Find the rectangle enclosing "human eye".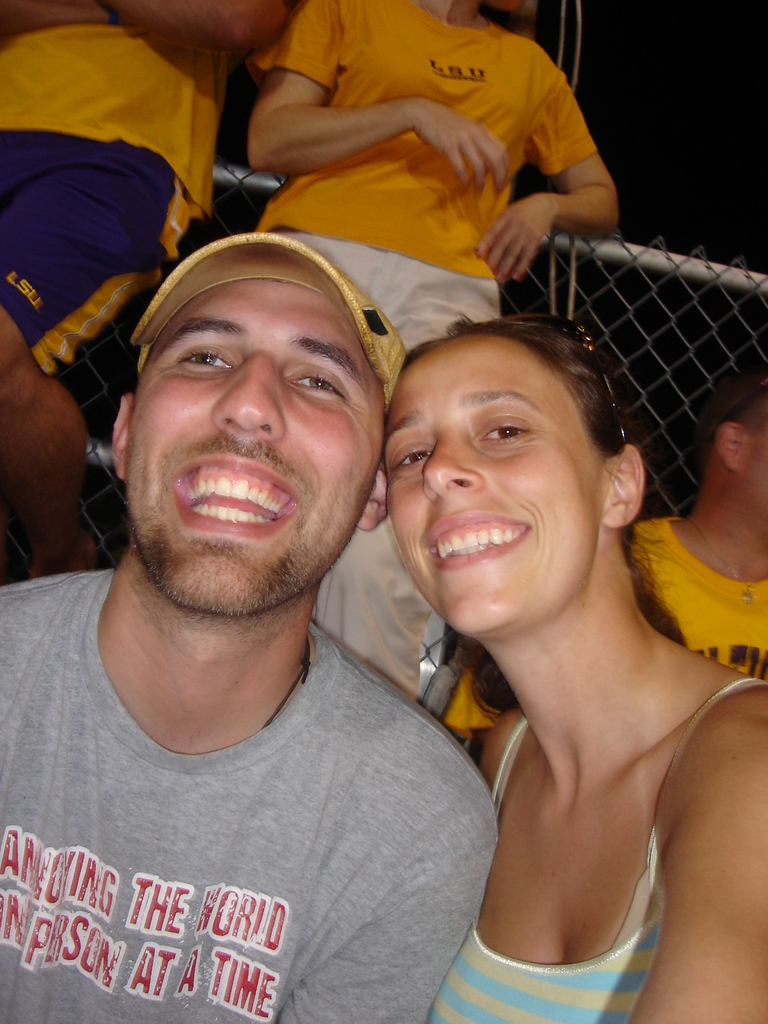
390,445,436,469.
